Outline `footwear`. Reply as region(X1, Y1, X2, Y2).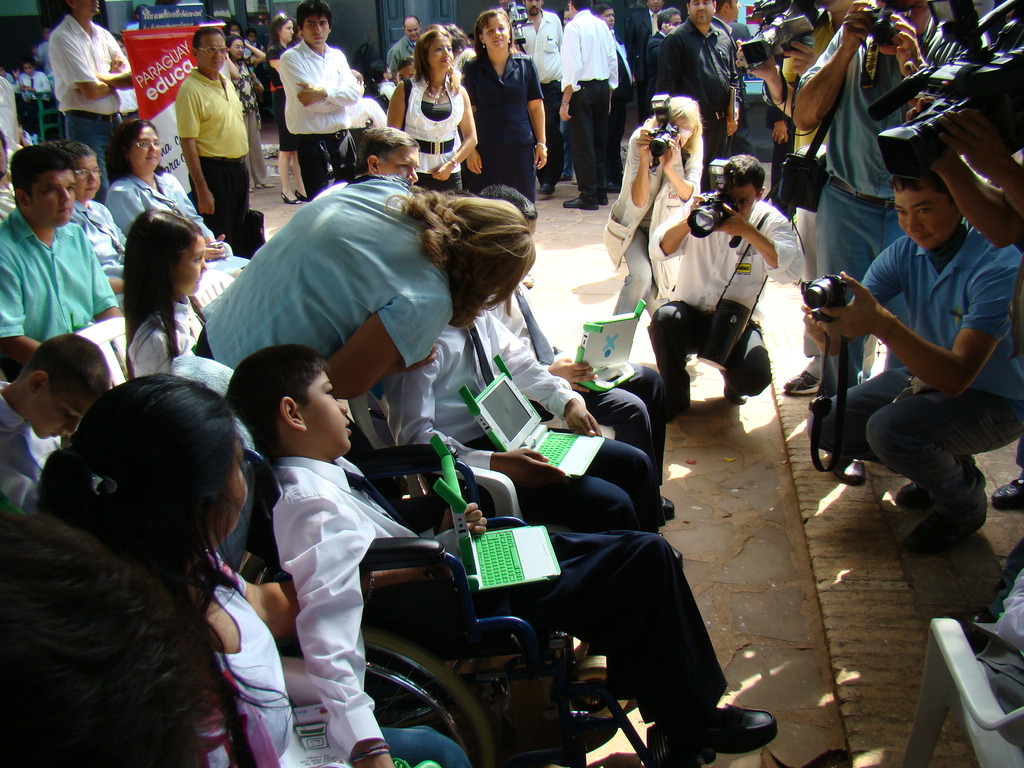
region(830, 446, 870, 486).
